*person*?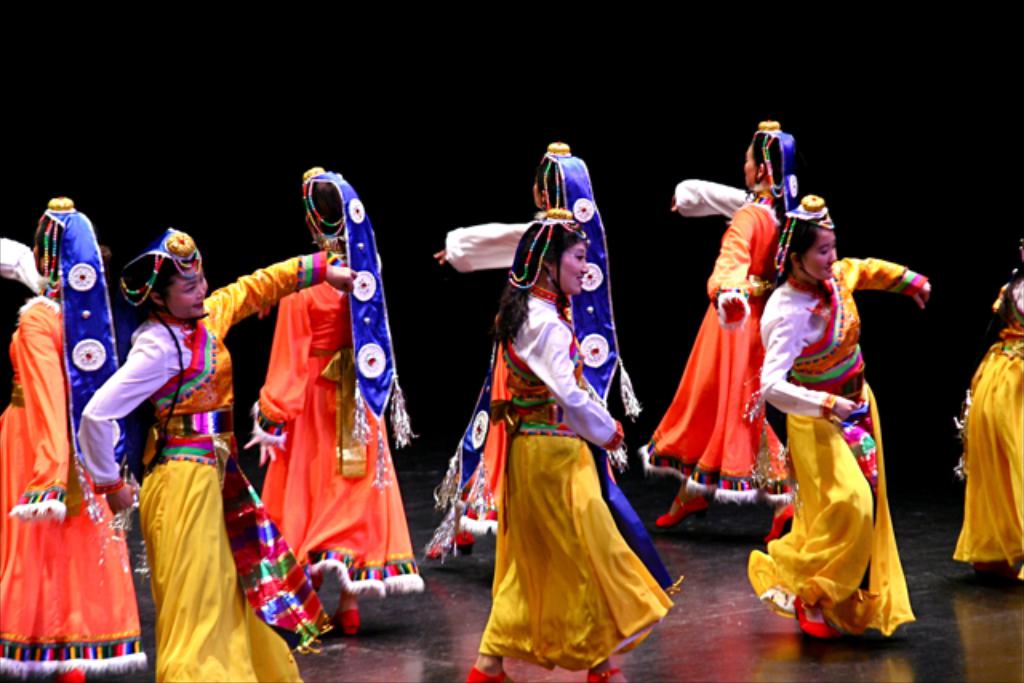
bbox=[424, 134, 640, 552]
